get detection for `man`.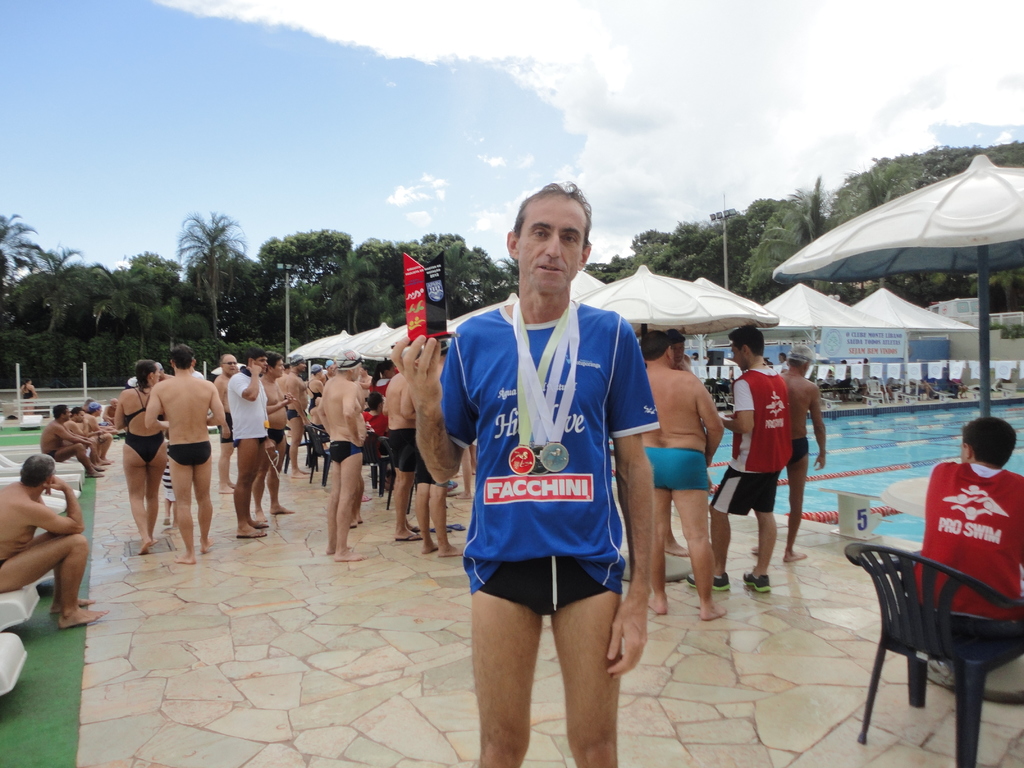
Detection: [384,371,420,540].
